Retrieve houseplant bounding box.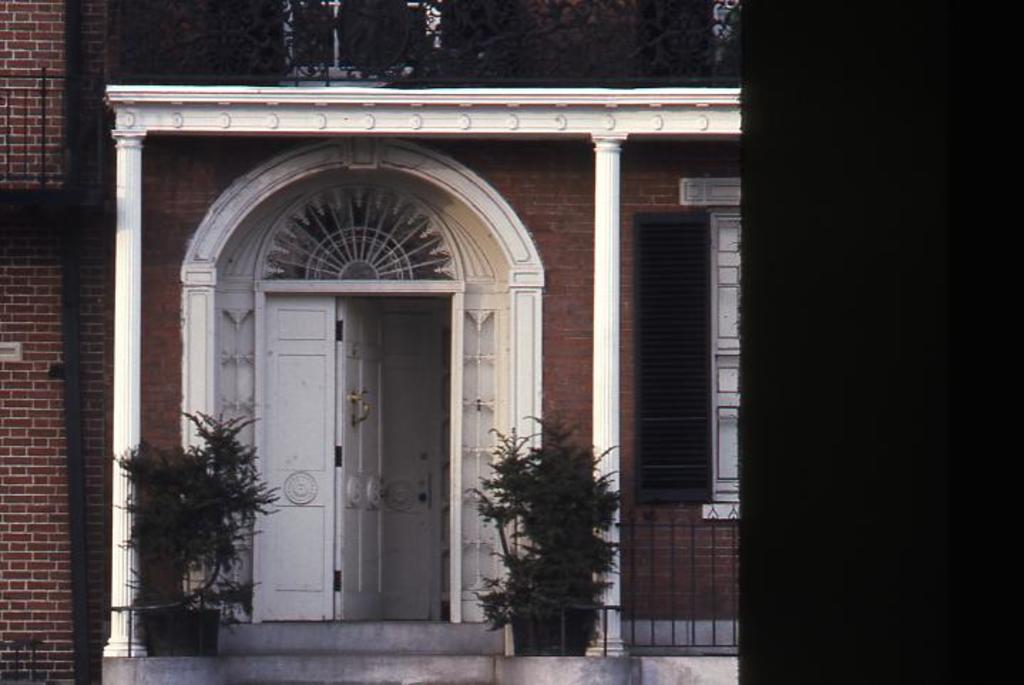
Bounding box: 120,394,285,668.
